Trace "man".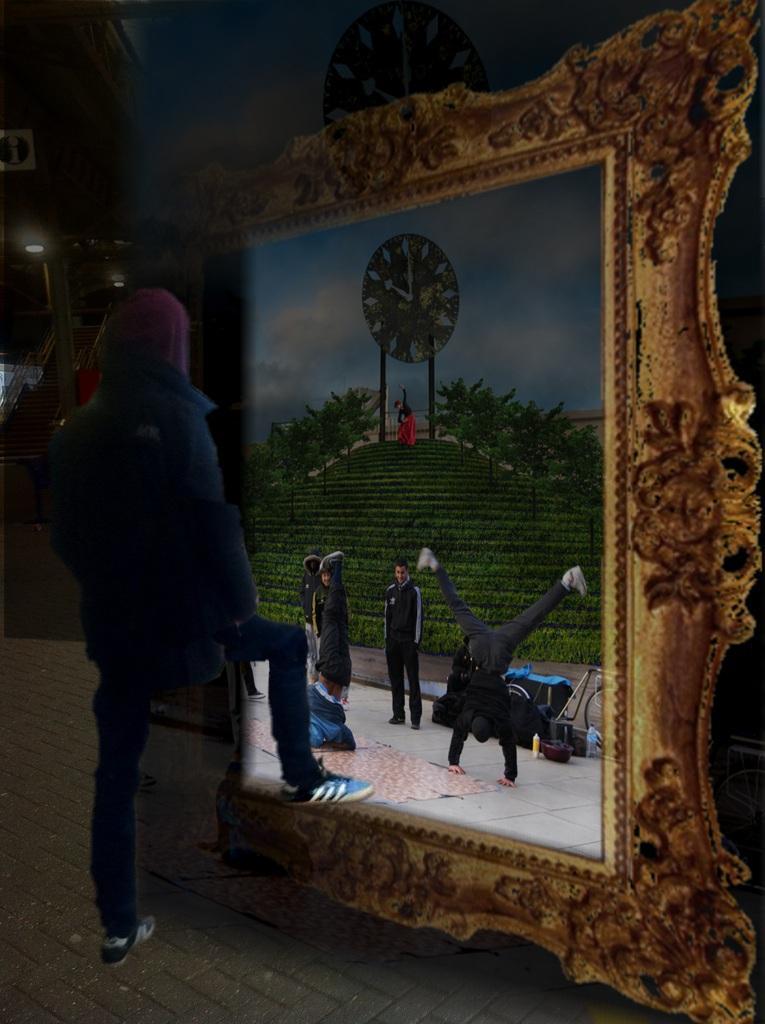
Traced to bbox=[309, 547, 355, 752].
